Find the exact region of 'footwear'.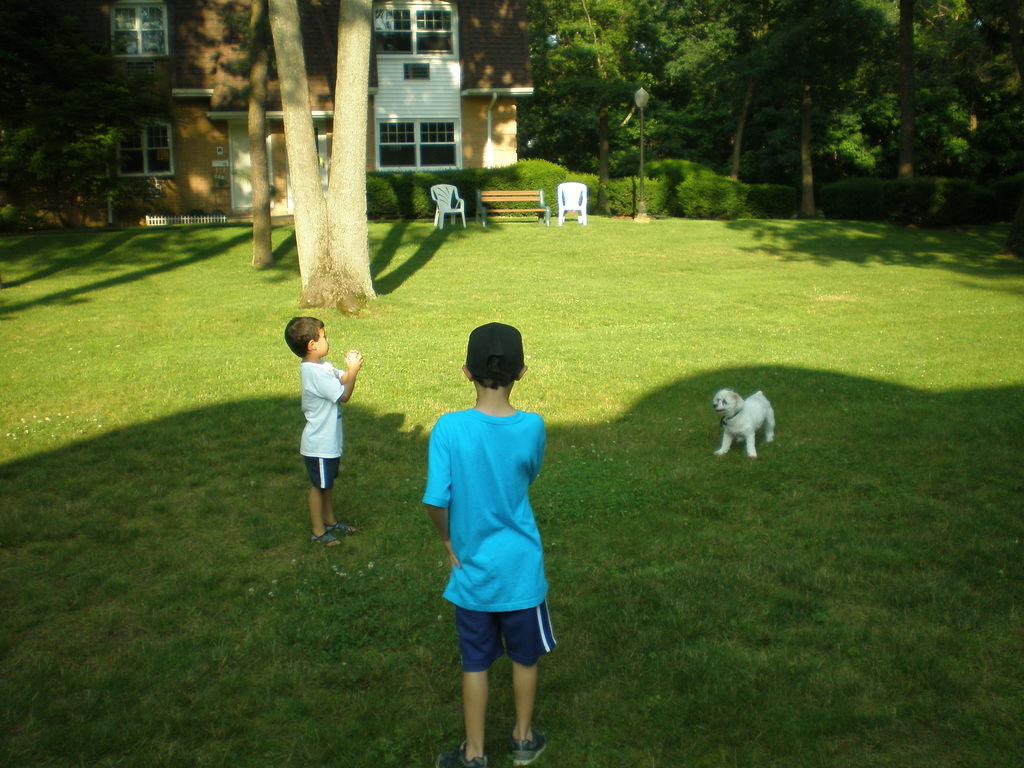
Exact region: (x1=327, y1=518, x2=356, y2=534).
